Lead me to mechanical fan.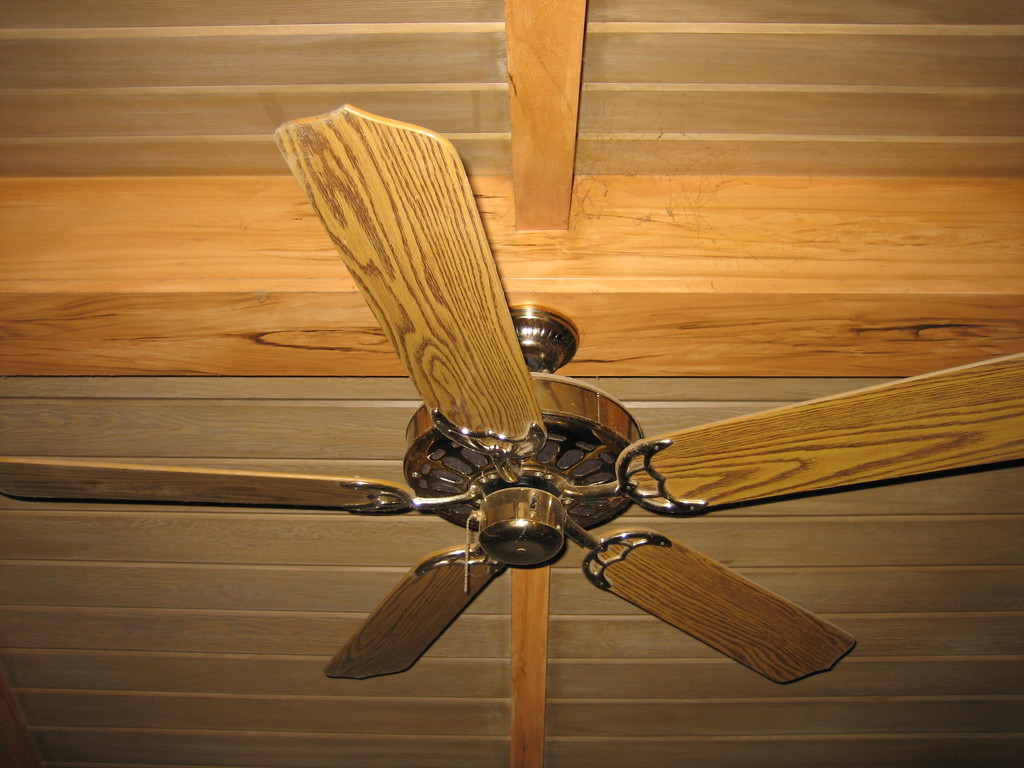
Lead to (0, 101, 1021, 688).
